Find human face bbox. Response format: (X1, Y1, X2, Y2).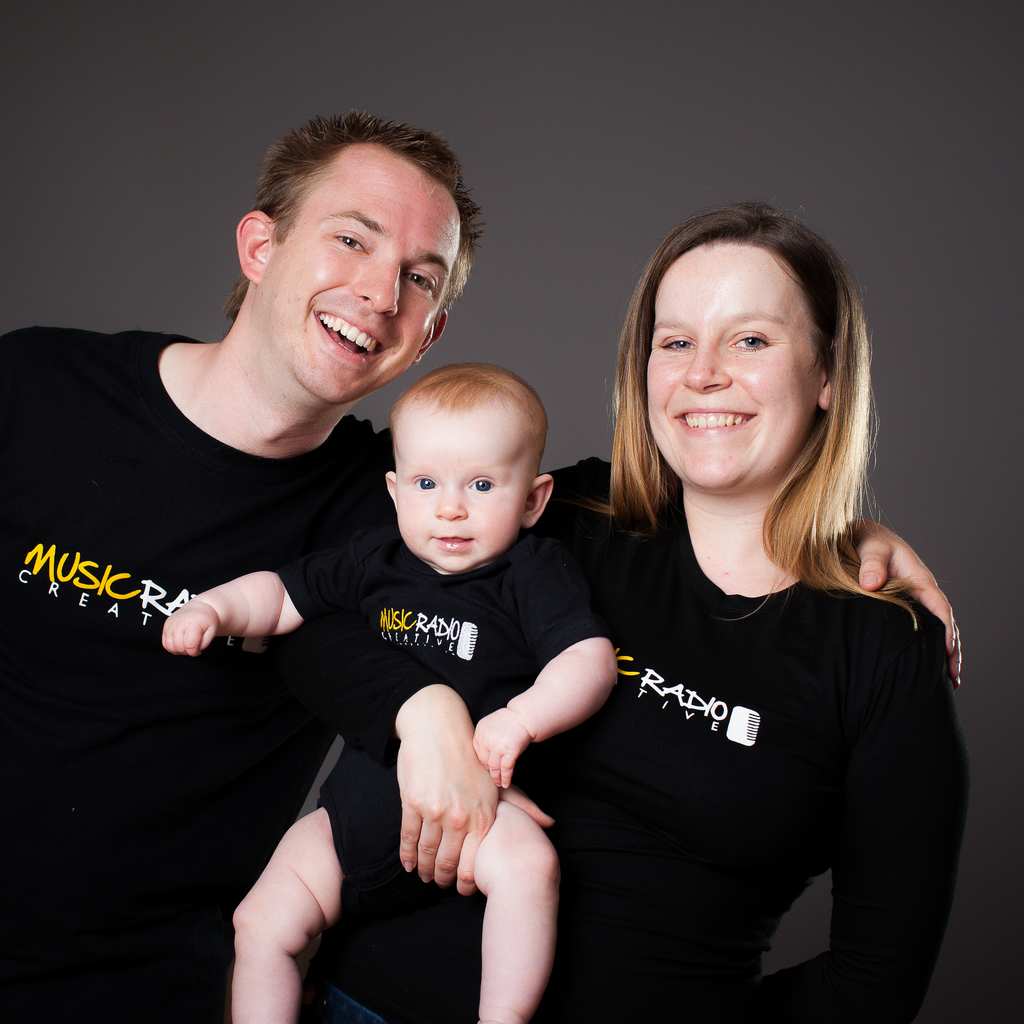
(642, 236, 819, 480).
